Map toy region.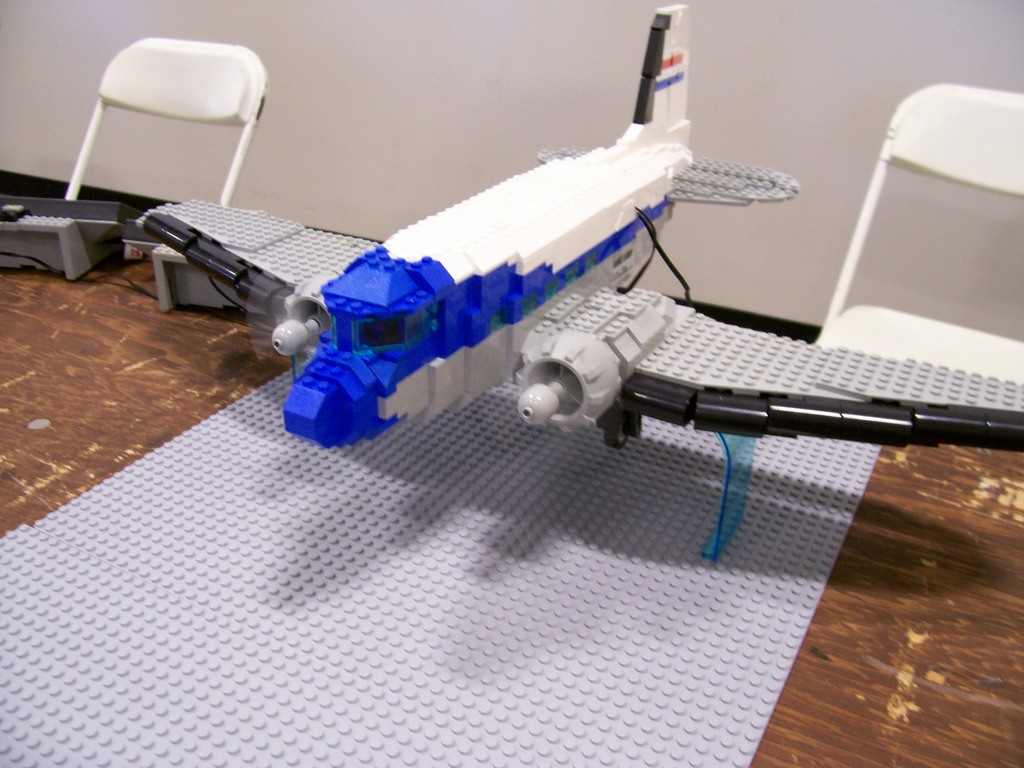
Mapped to rect(0, 213, 92, 285).
